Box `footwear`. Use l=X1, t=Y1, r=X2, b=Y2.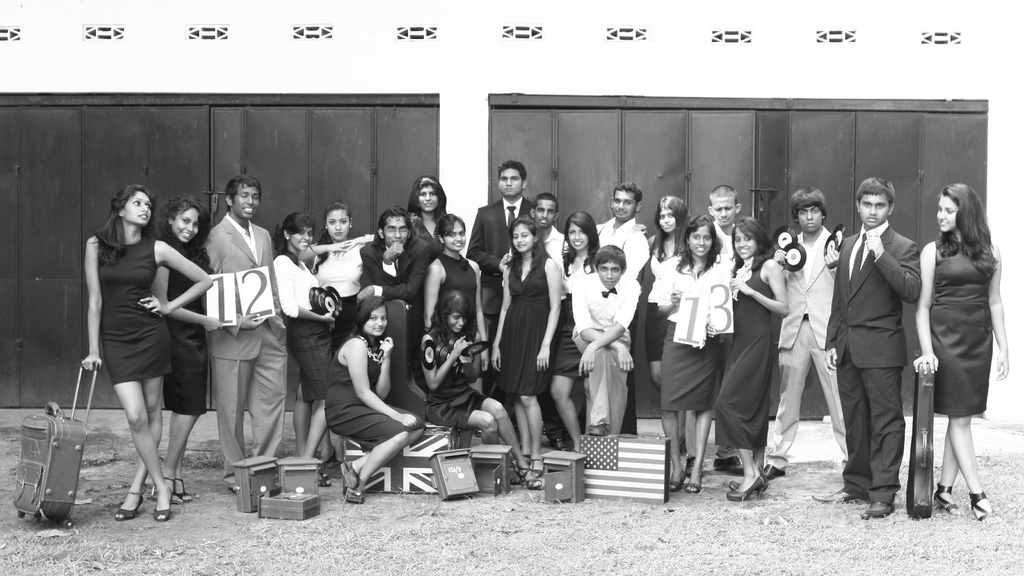
l=709, t=453, r=743, b=471.
